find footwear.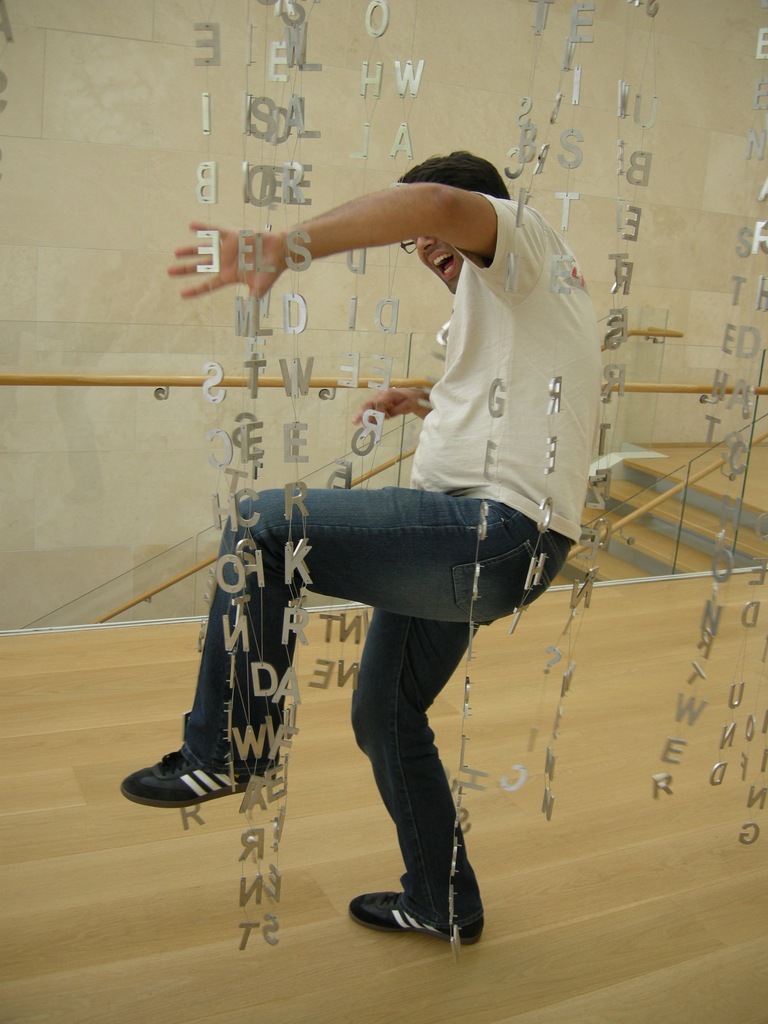
crop(113, 734, 283, 811).
